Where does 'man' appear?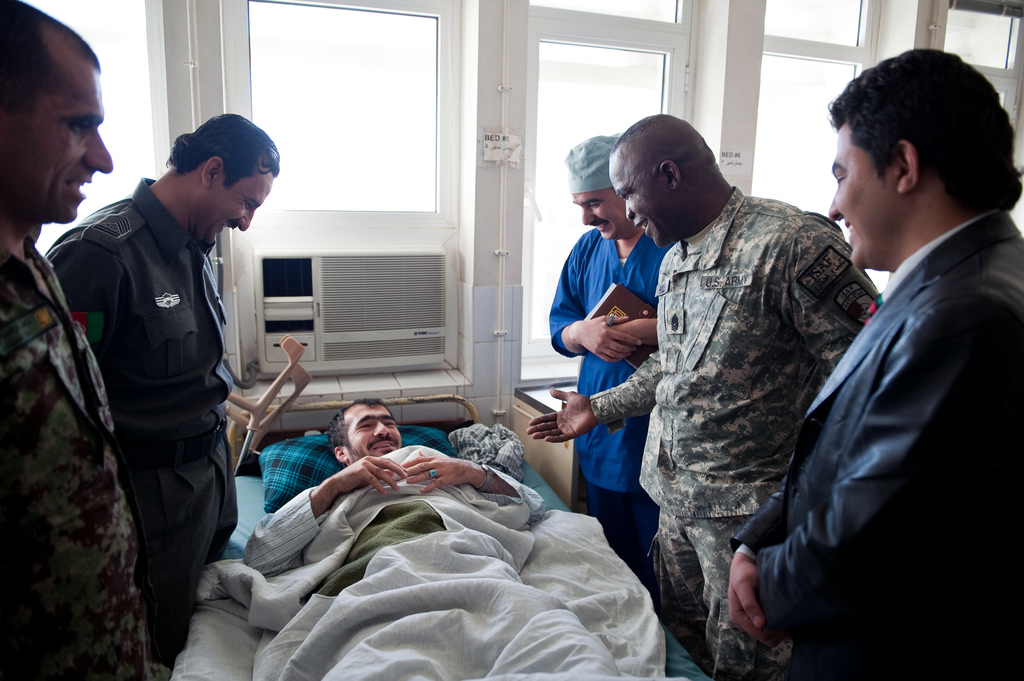
Appears at 526:113:881:680.
